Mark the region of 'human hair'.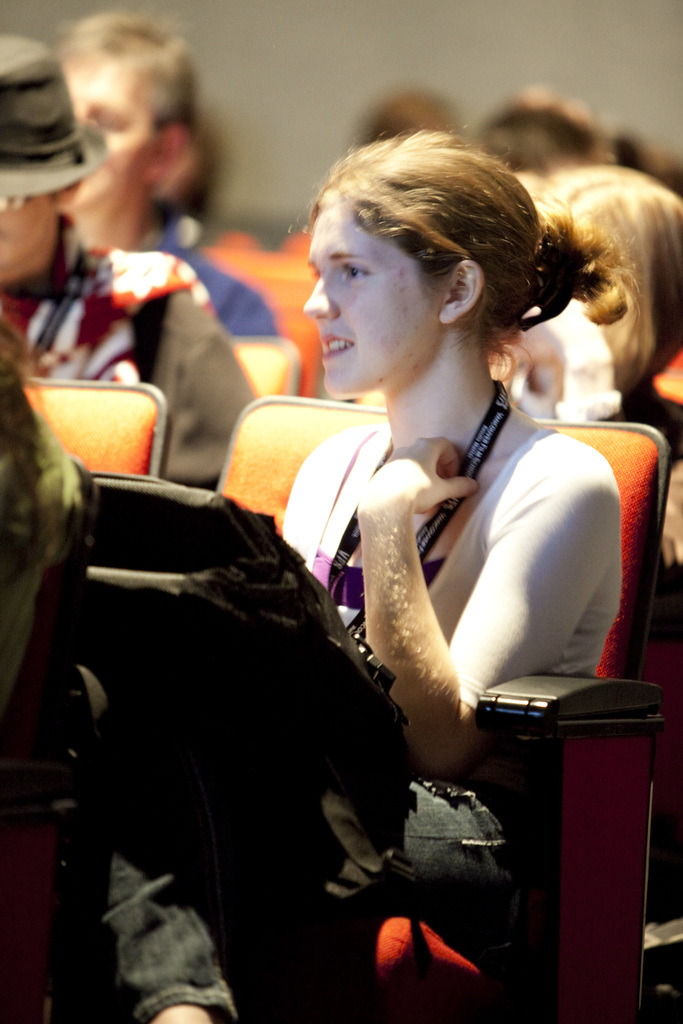
Region: box=[541, 158, 682, 385].
